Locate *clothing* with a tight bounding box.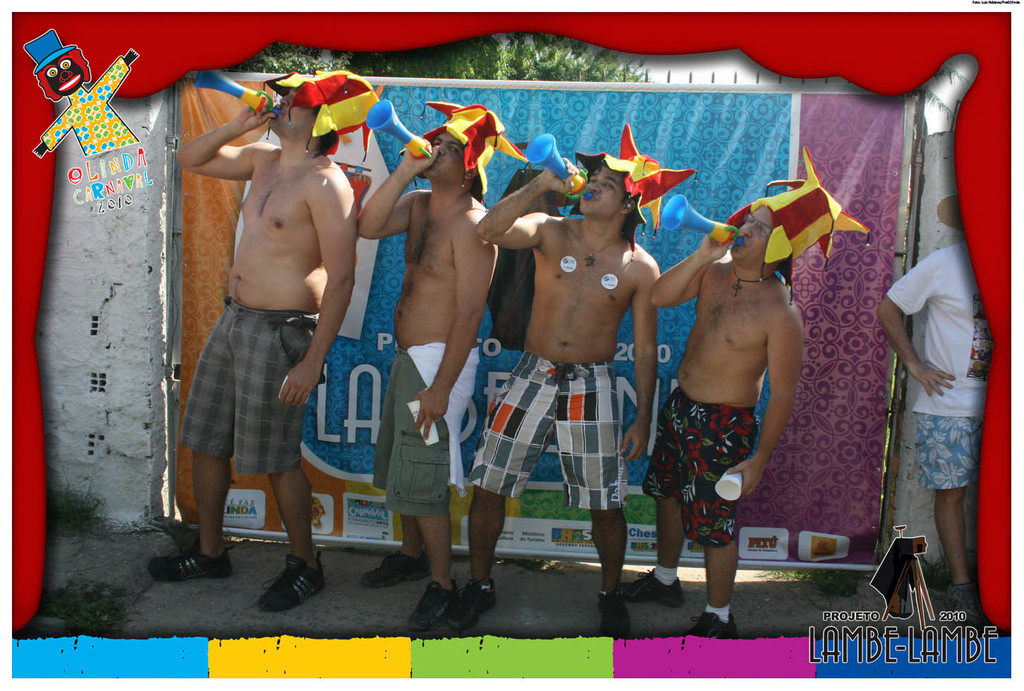
[left=183, top=301, right=333, bottom=483].
